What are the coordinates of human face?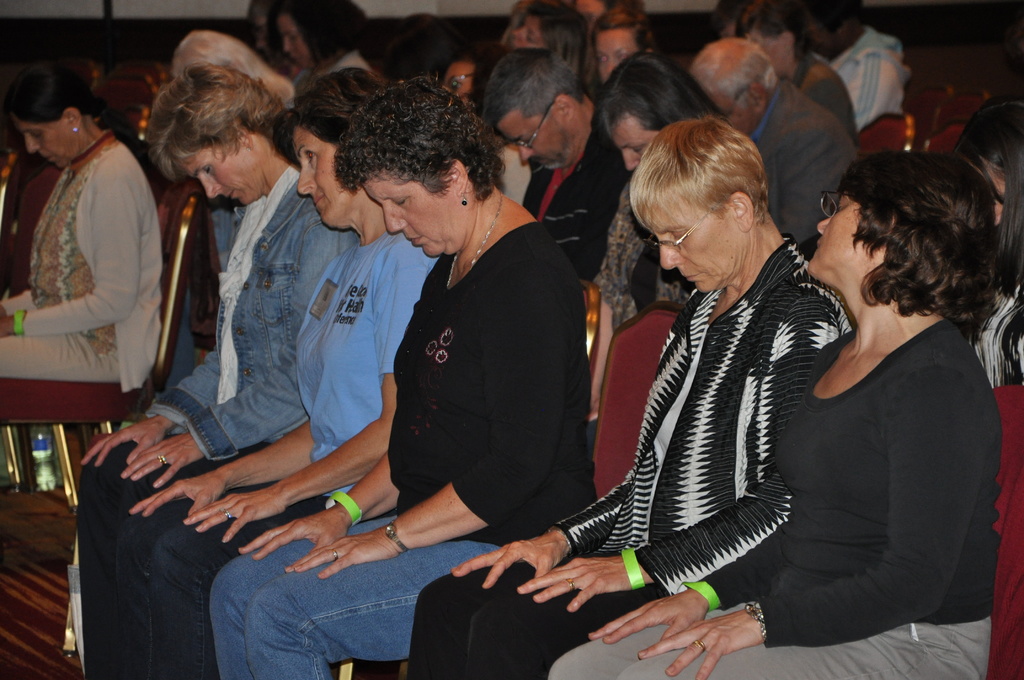
(508,18,540,49).
